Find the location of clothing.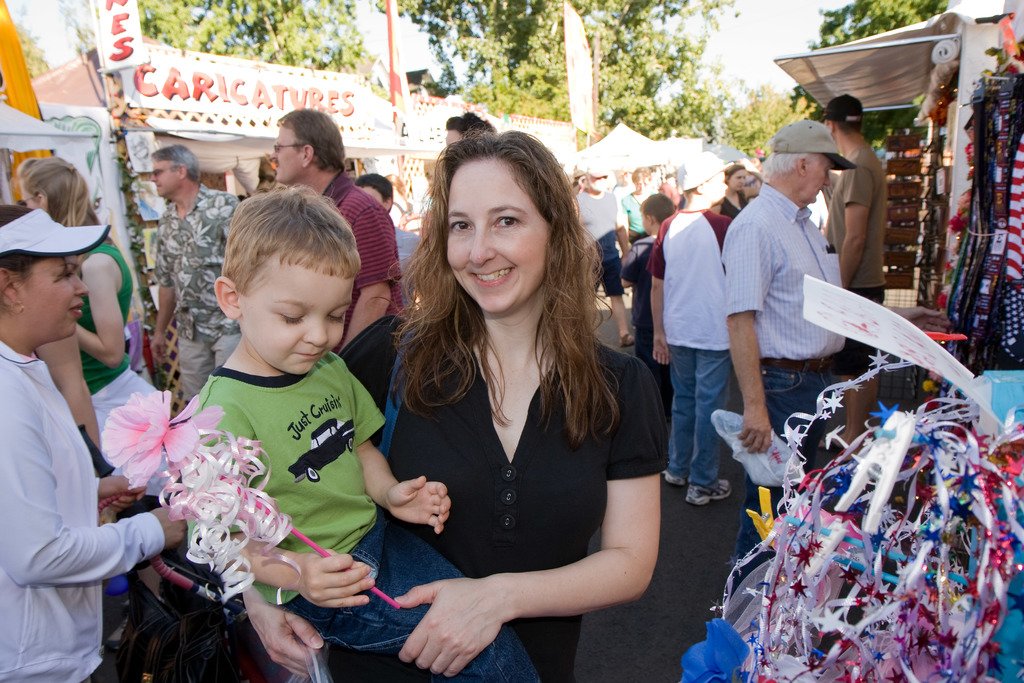
Location: left=179, top=352, right=545, bottom=678.
